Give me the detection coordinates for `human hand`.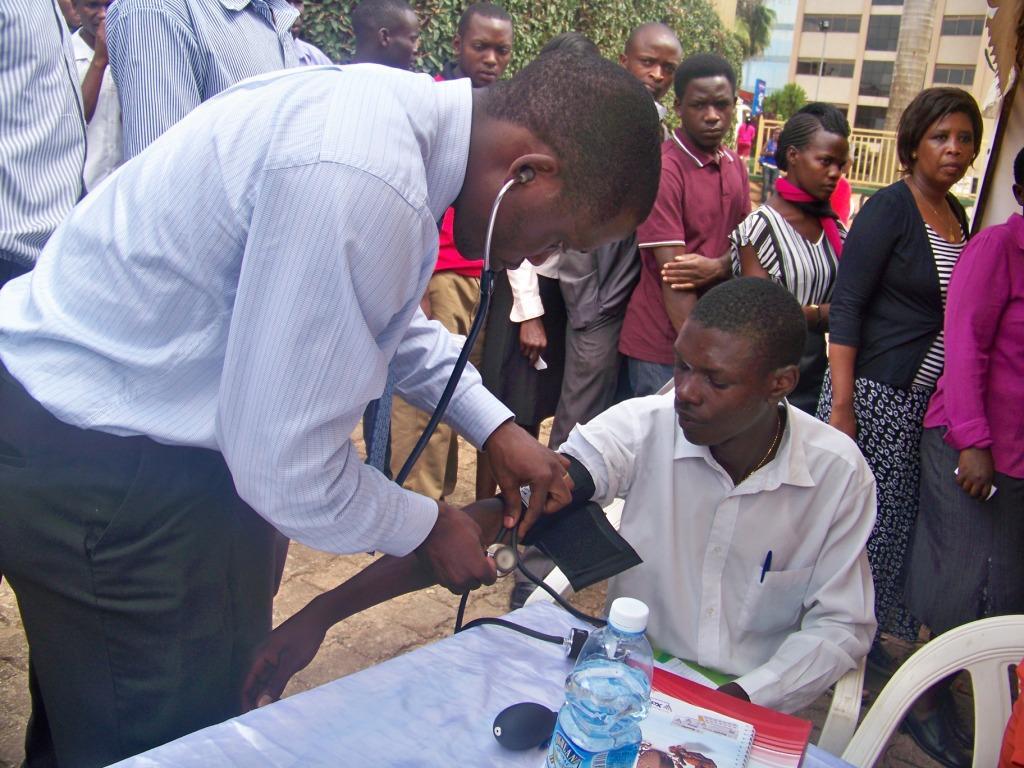
x1=518 y1=318 x2=548 y2=369.
